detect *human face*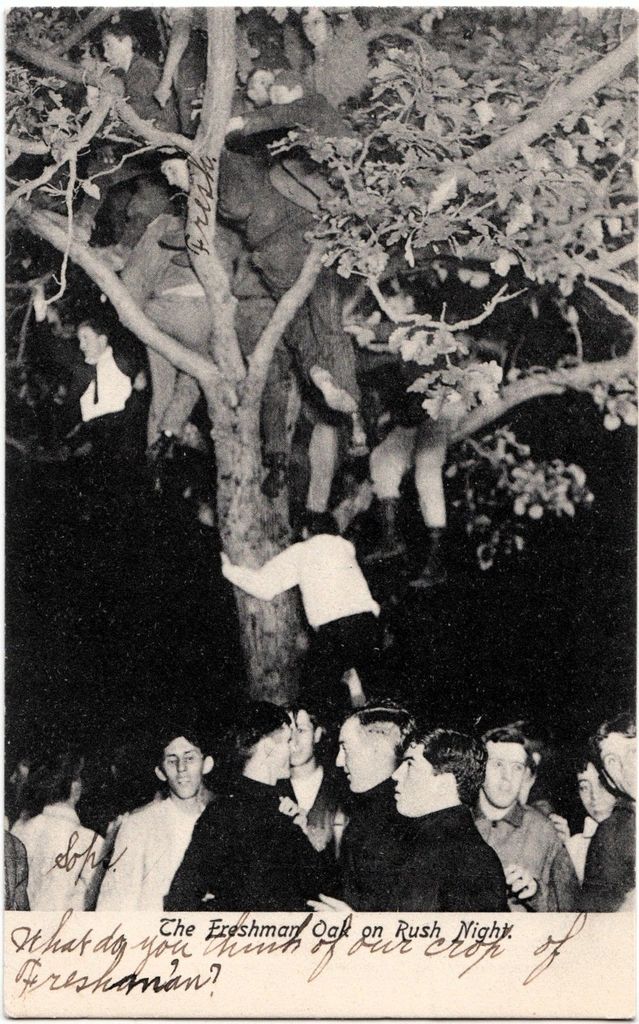
l=478, t=740, r=528, b=805
